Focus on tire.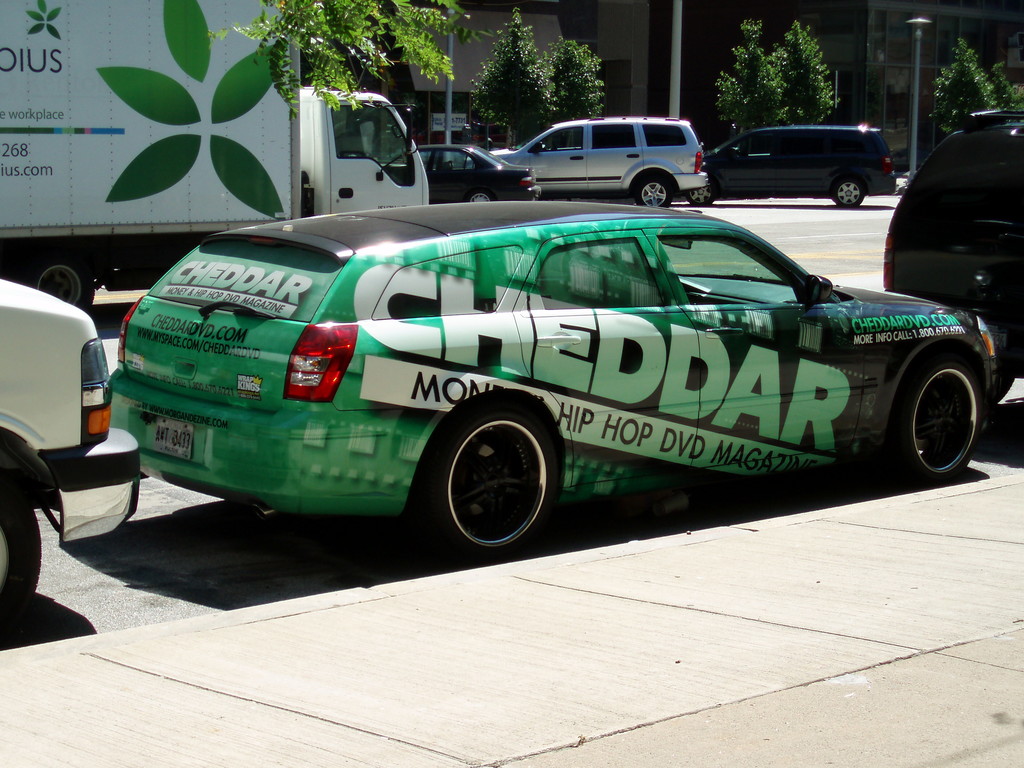
Focused at 428 401 564 557.
